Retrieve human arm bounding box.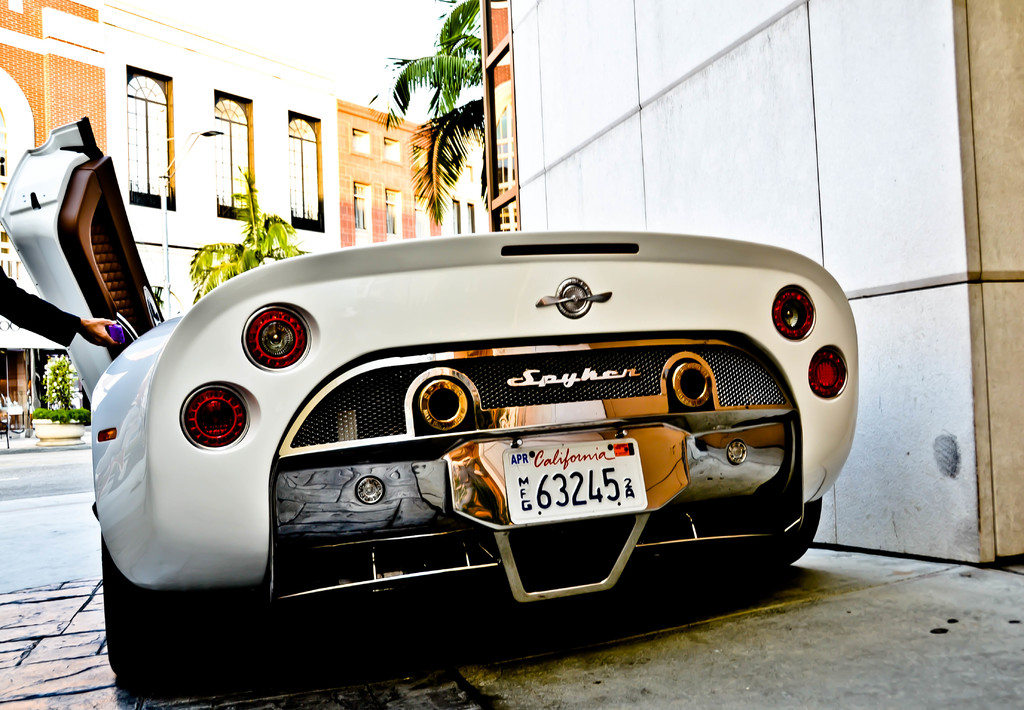
Bounding box: (x1=0, y1=268, x2=117, y2=346).
